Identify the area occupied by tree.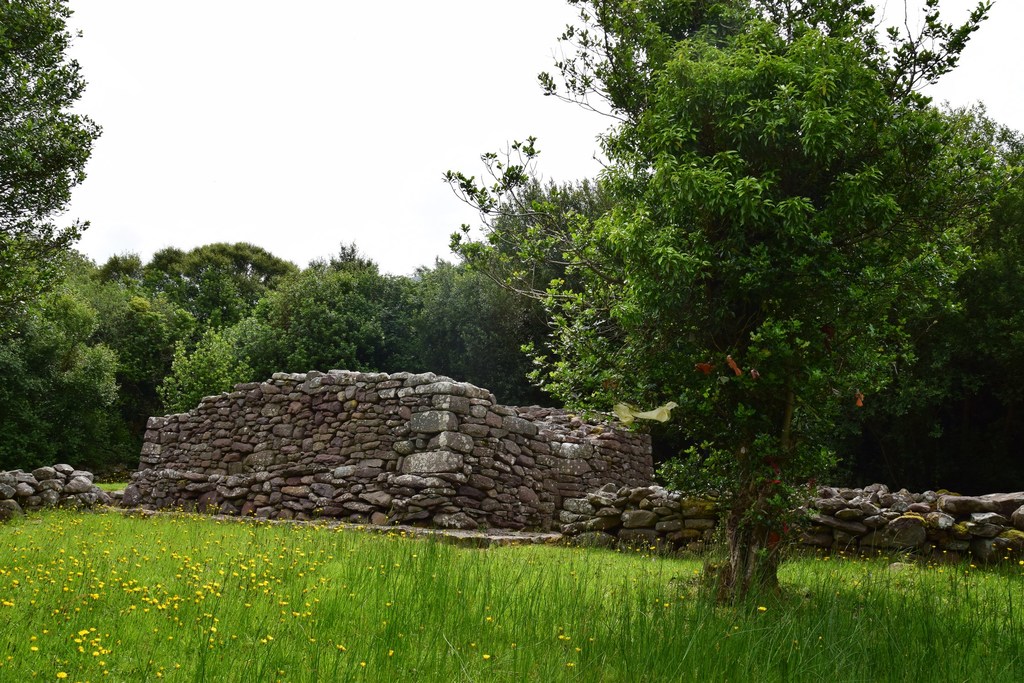
Area: {"left": 497, "top": 21, "right": 999, "bottom": 620}.
